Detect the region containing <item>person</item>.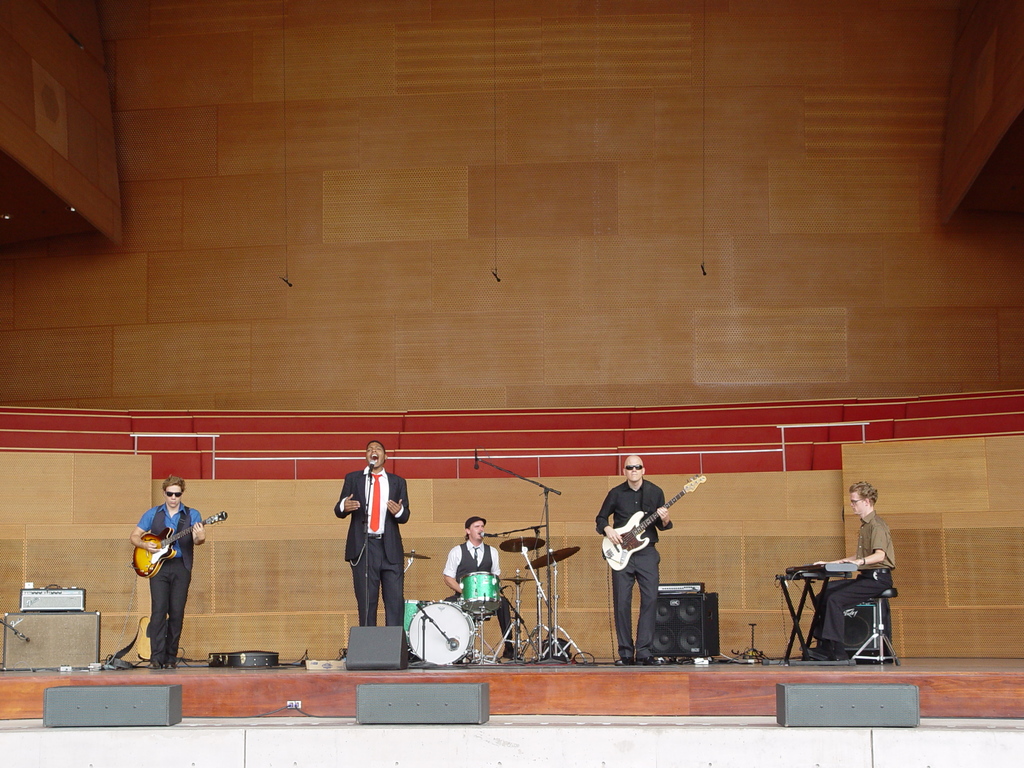
(127, 471, 205, 666).
